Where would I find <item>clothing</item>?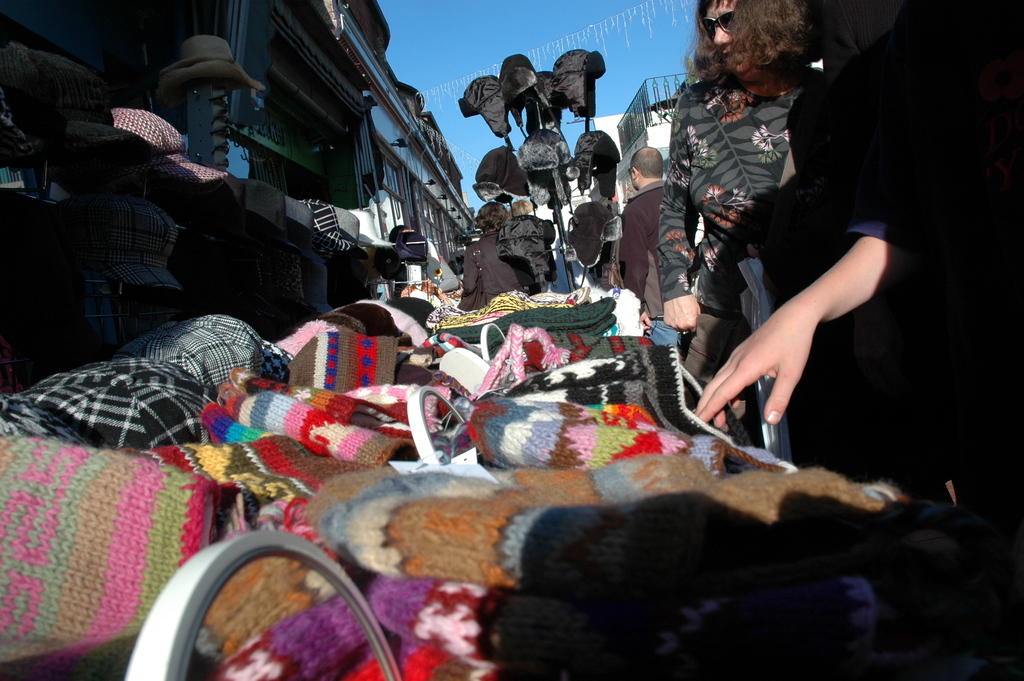
At crop(671, 49, 826, 337).
